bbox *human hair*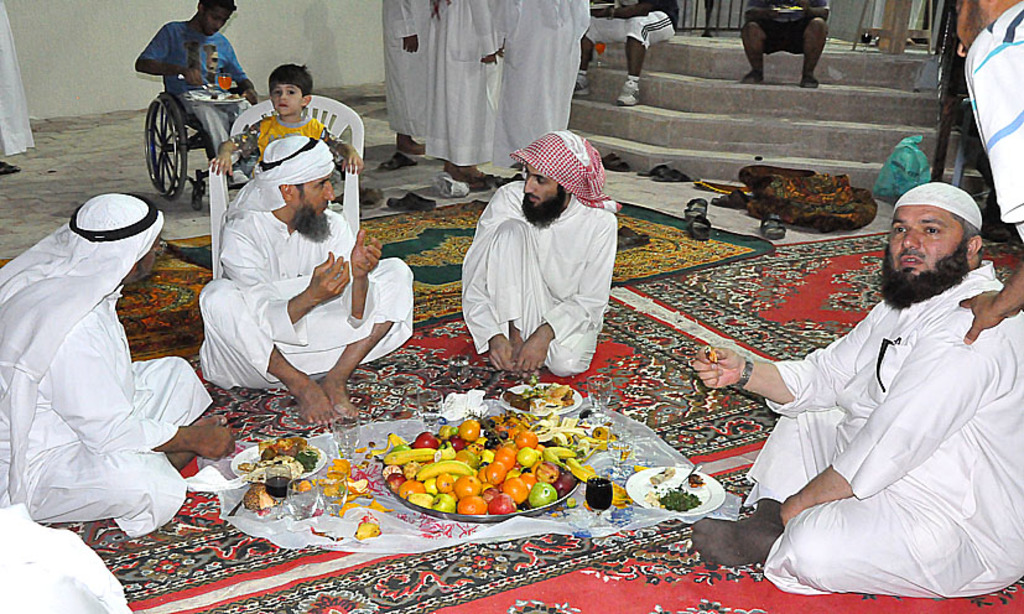
l=265, t=59, r=315, b=100
